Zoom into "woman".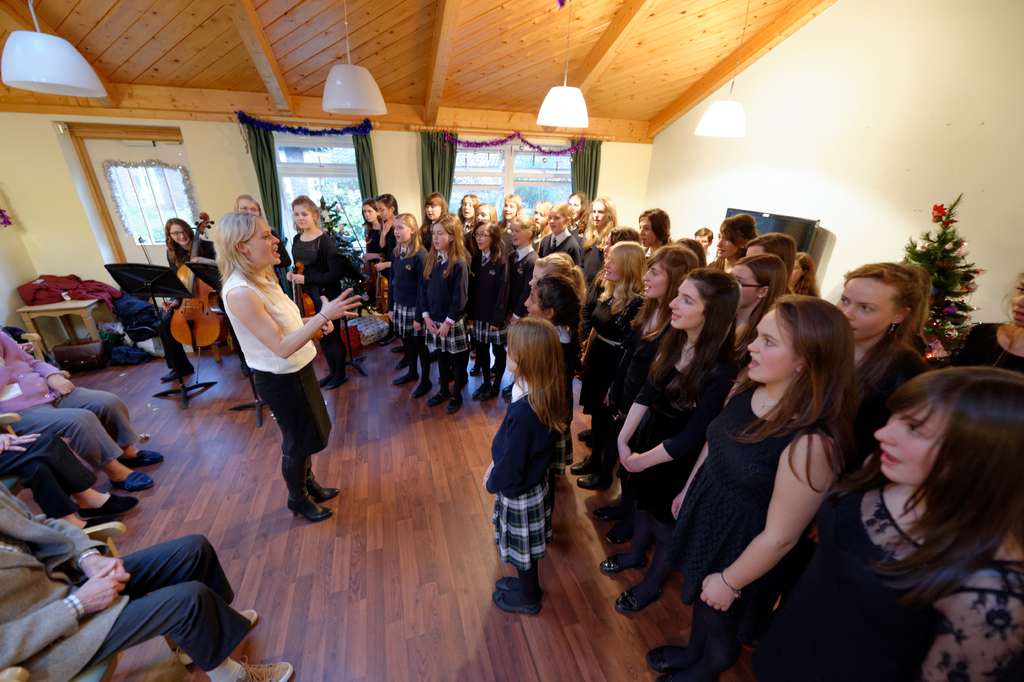
Zoom target: [225,194,294,374].
